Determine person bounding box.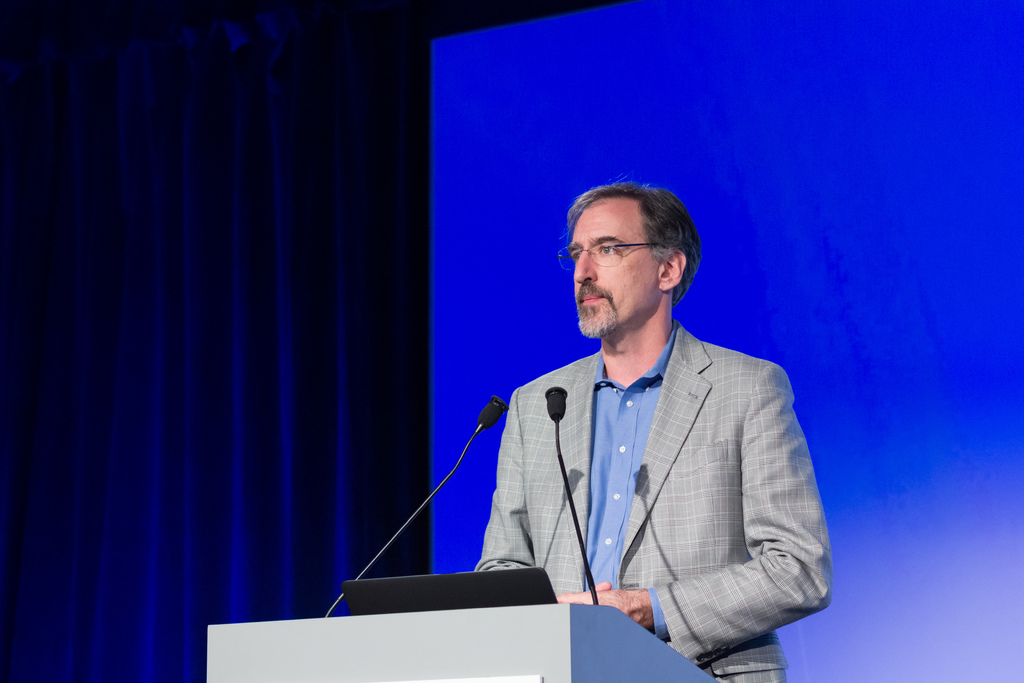
Determined: (x1=477, y1=180, x2=835, y2=682).
